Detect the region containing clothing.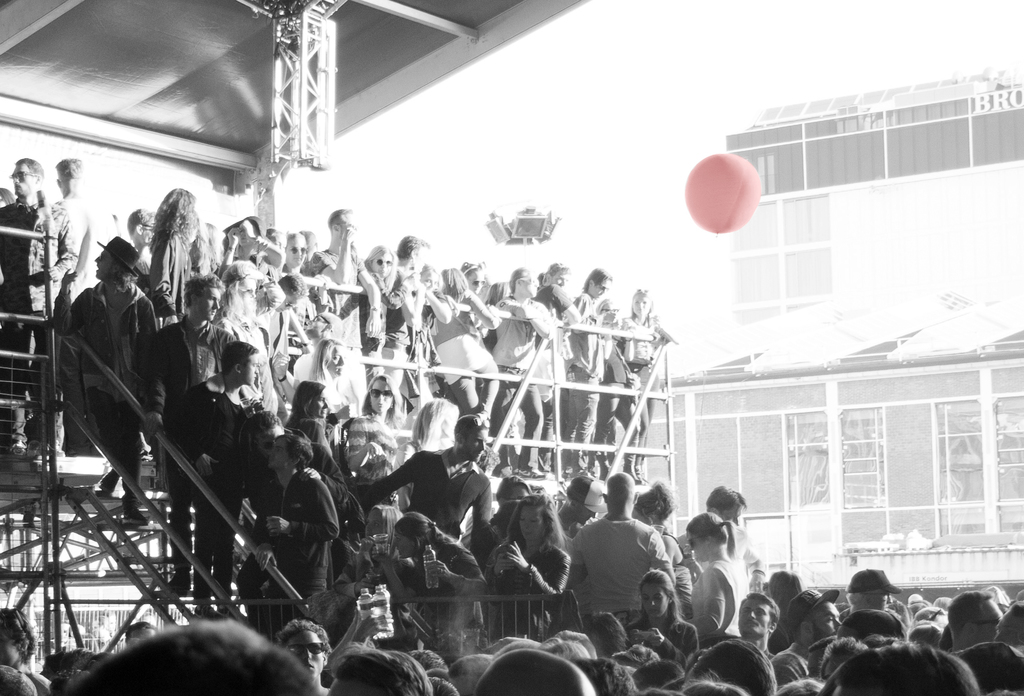
crop(323, 370, 351, 419).
